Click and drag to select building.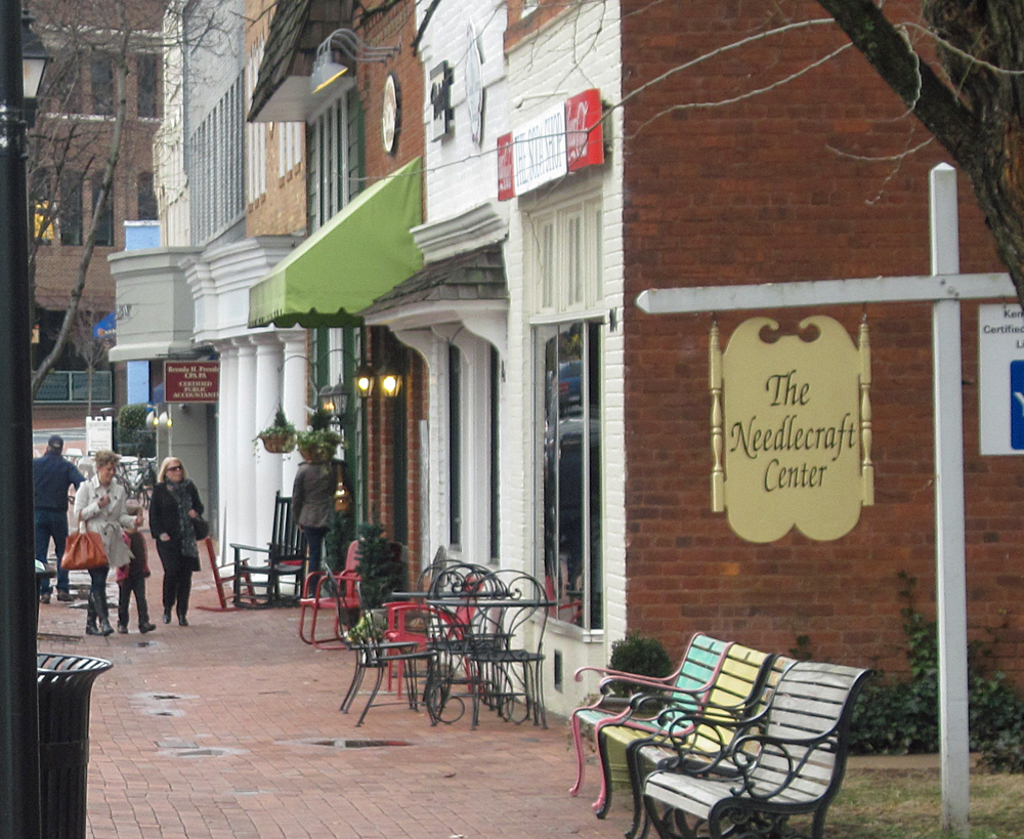
Selection: [x1=23, y1=0, x2=173, y2=432].
